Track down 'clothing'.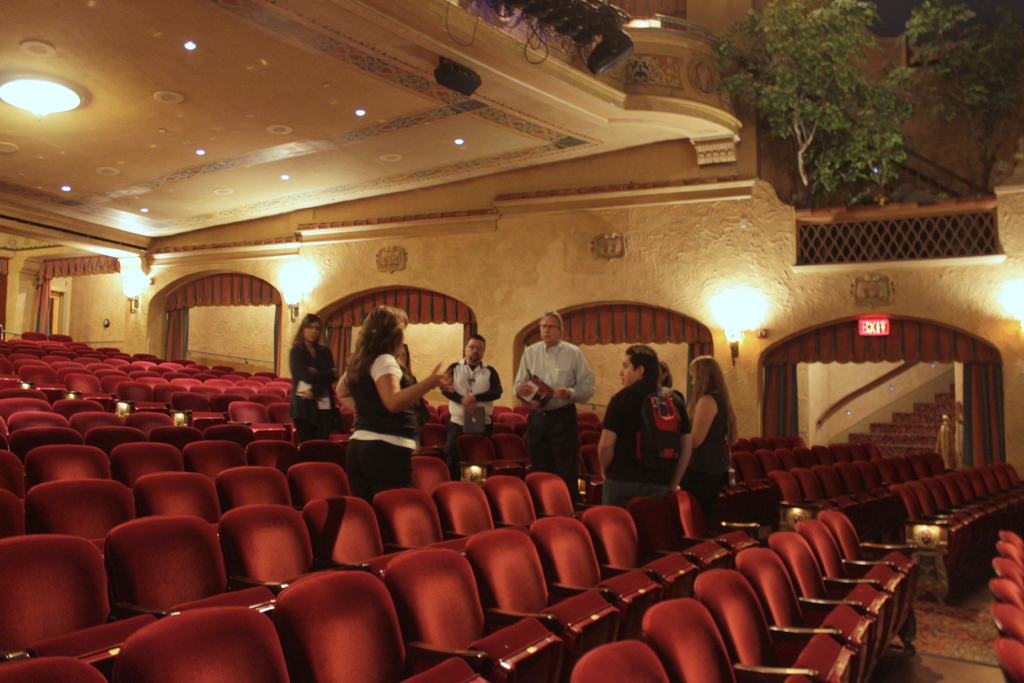
Tracked to box(444, 363, 499, 471).
